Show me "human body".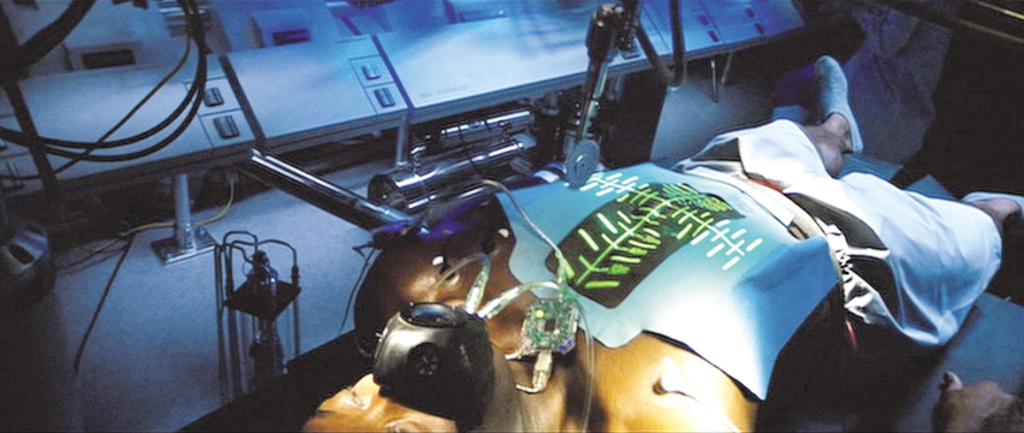
"human body" is here: <box>298,48,1023,428</box>.
